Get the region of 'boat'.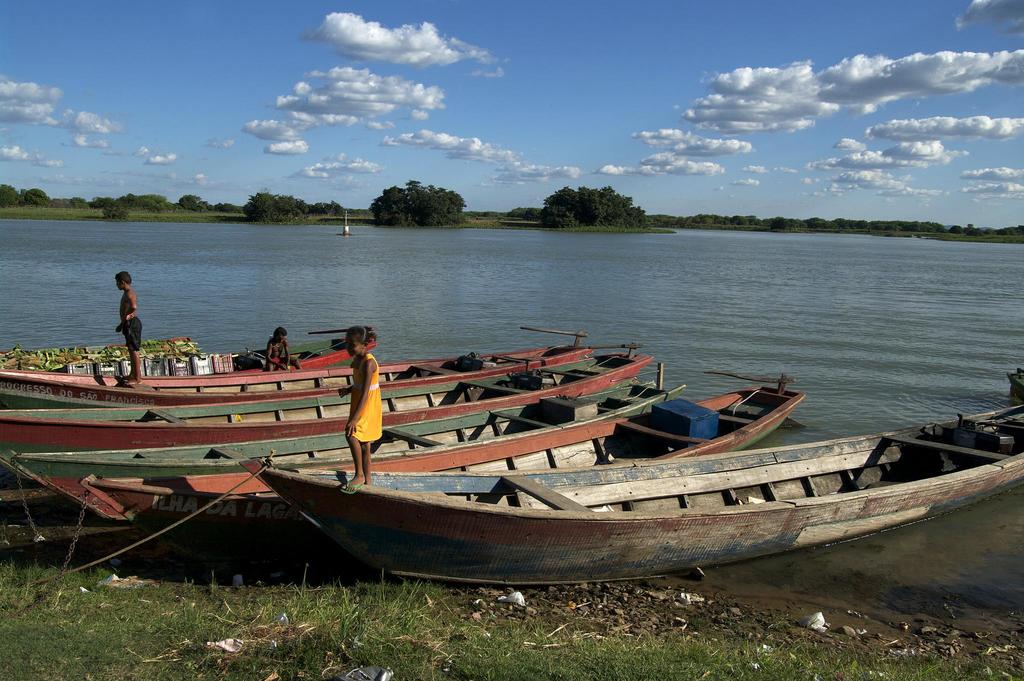
(241,398,1023,587).
